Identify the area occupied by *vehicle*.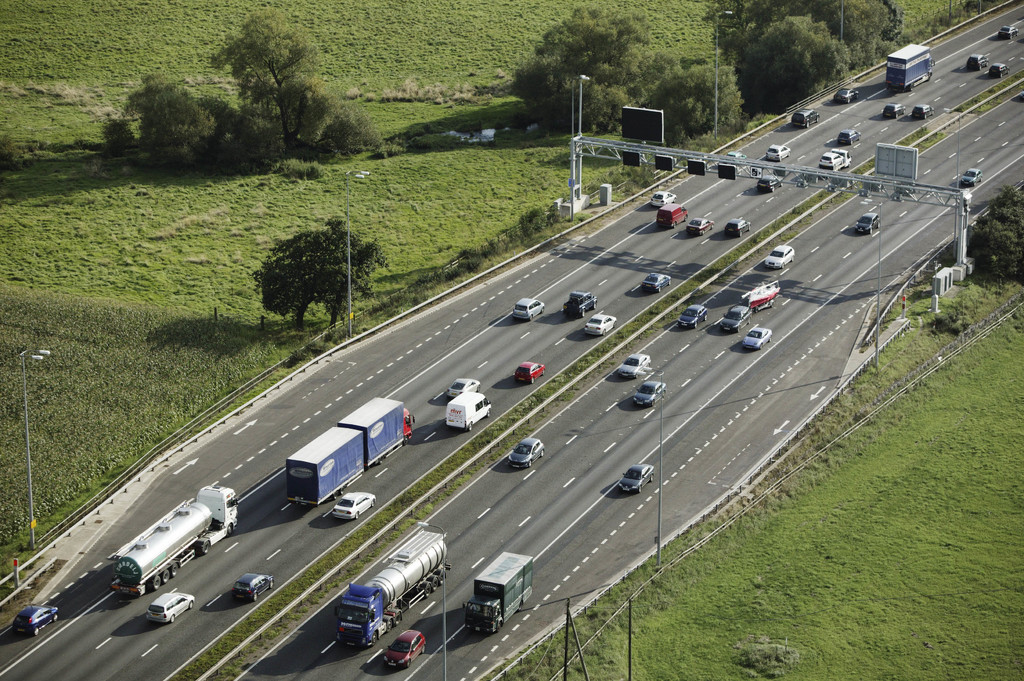
Area: 13/604/61/638.
